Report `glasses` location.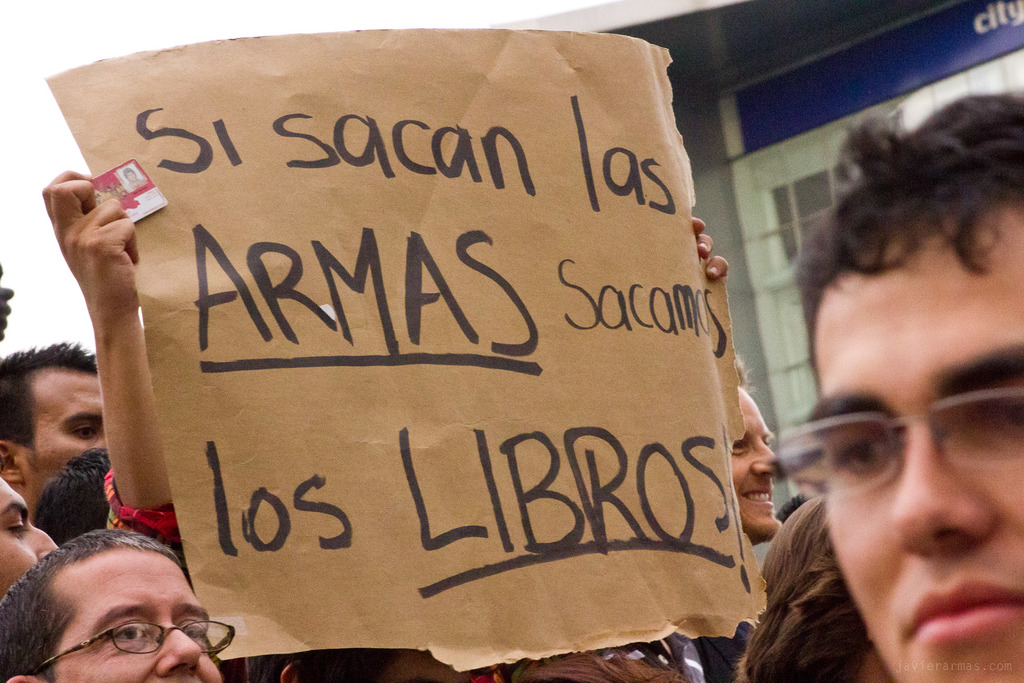
Report: bbox(772, 381, 1023, 506).
